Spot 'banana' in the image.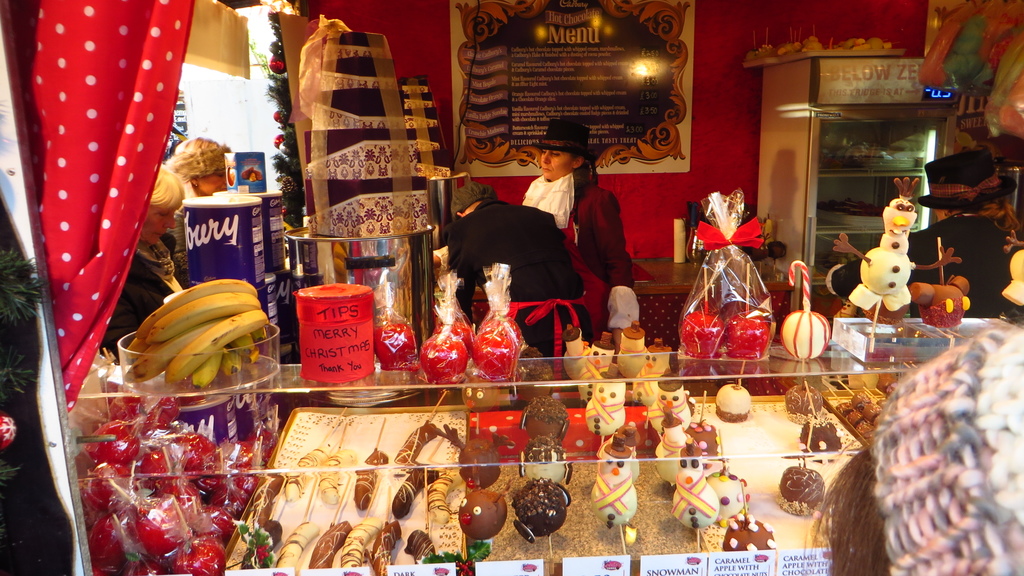
'banana' found at box(101, 268, 285, 394).
